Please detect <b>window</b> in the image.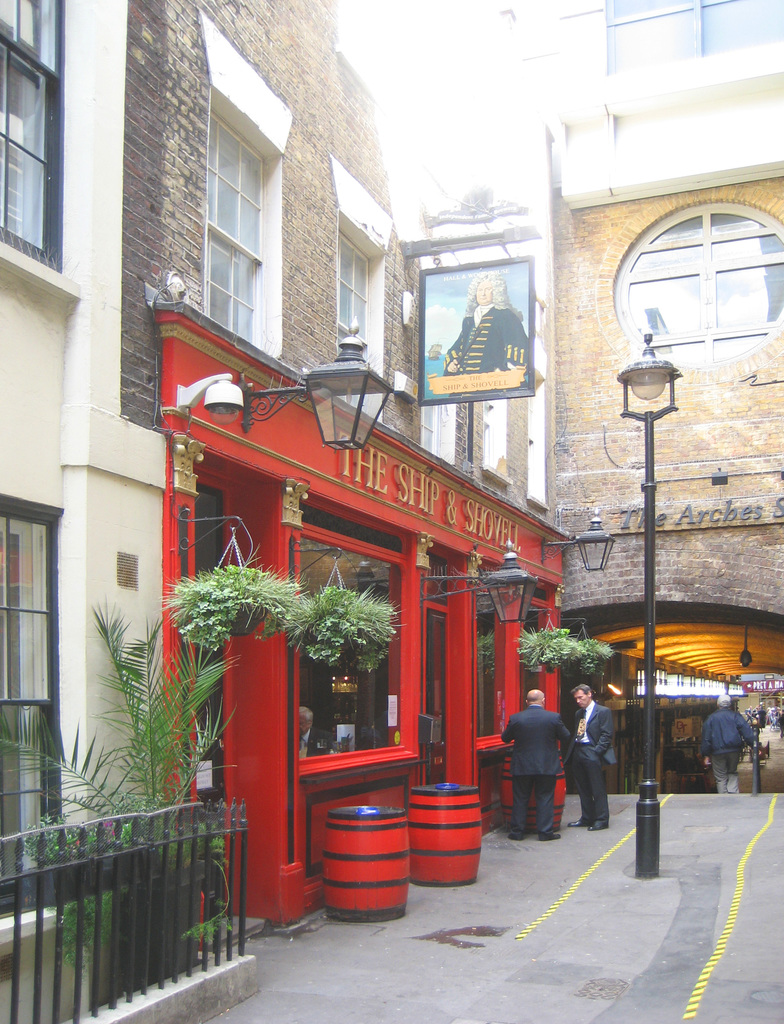
(204,80,300,377).
